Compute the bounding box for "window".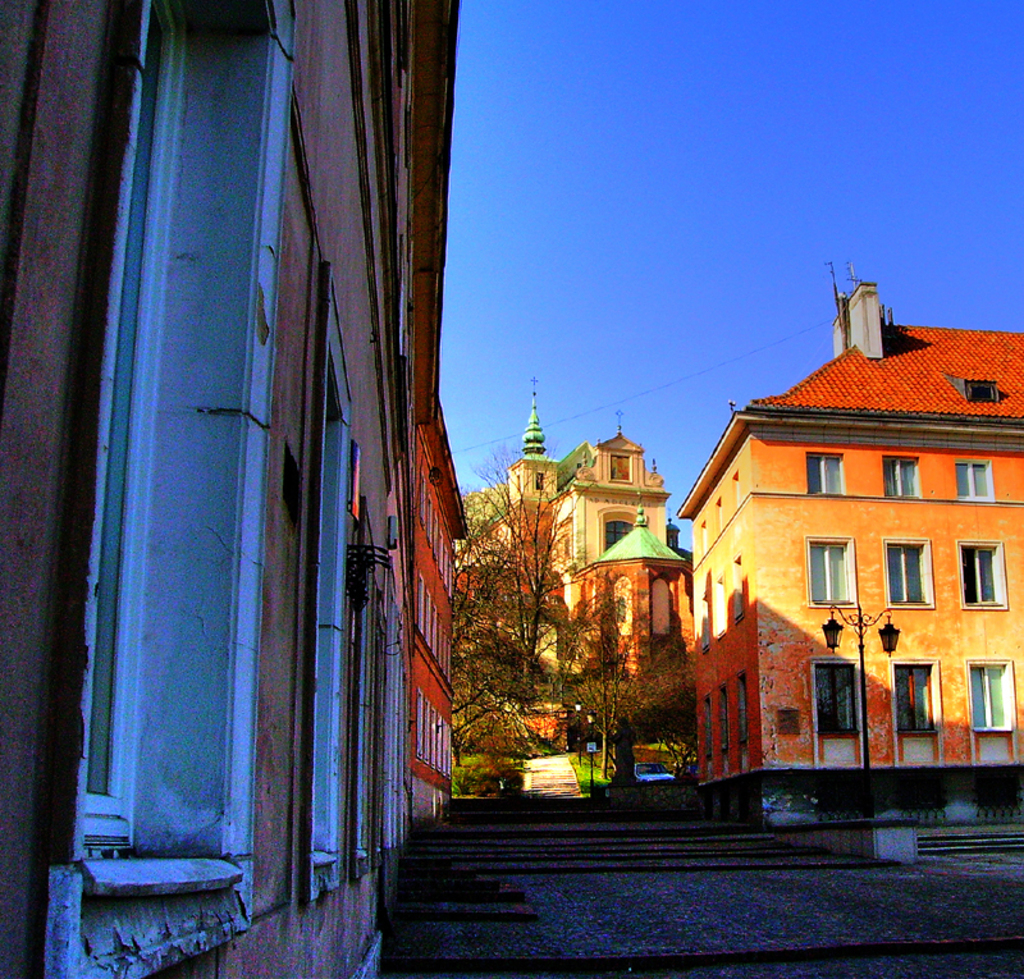
886, 655, 941, 740.
